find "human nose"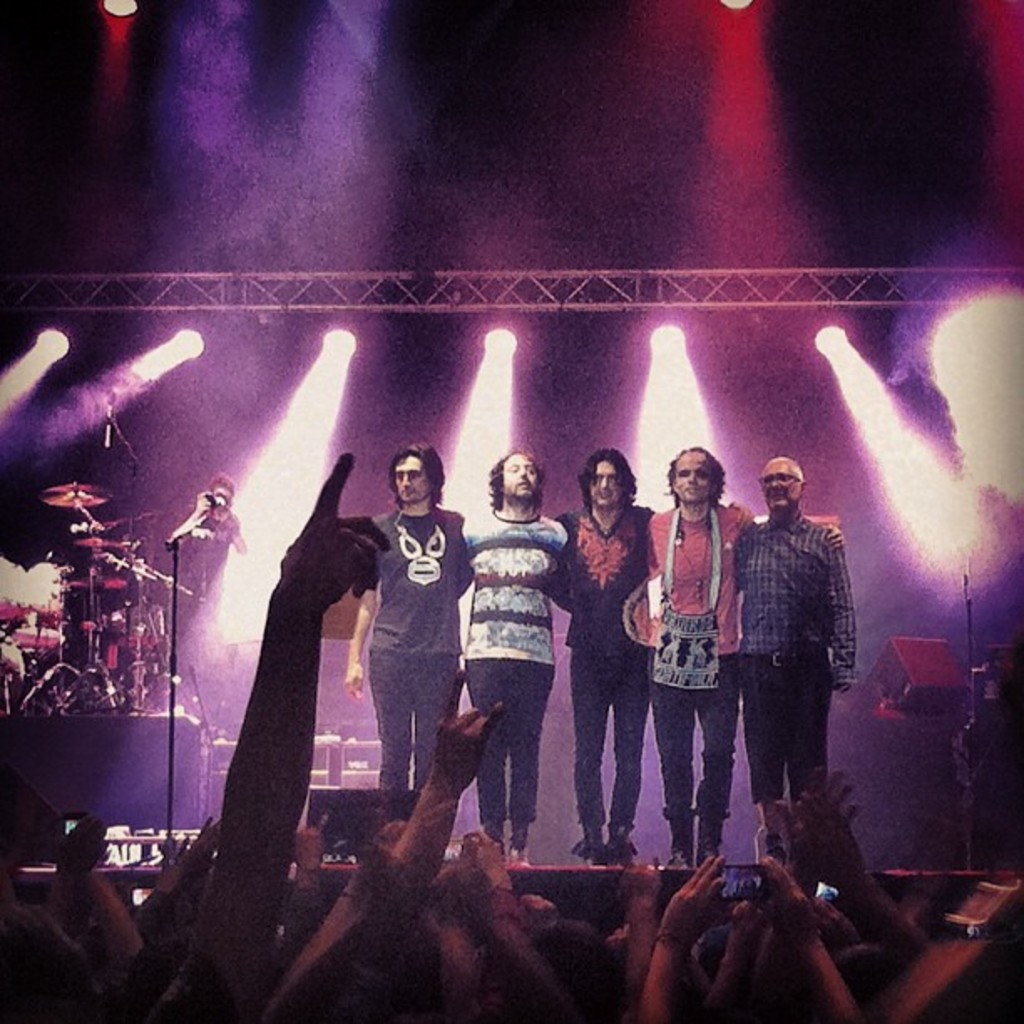
box=[684, 472, 699, 485]
